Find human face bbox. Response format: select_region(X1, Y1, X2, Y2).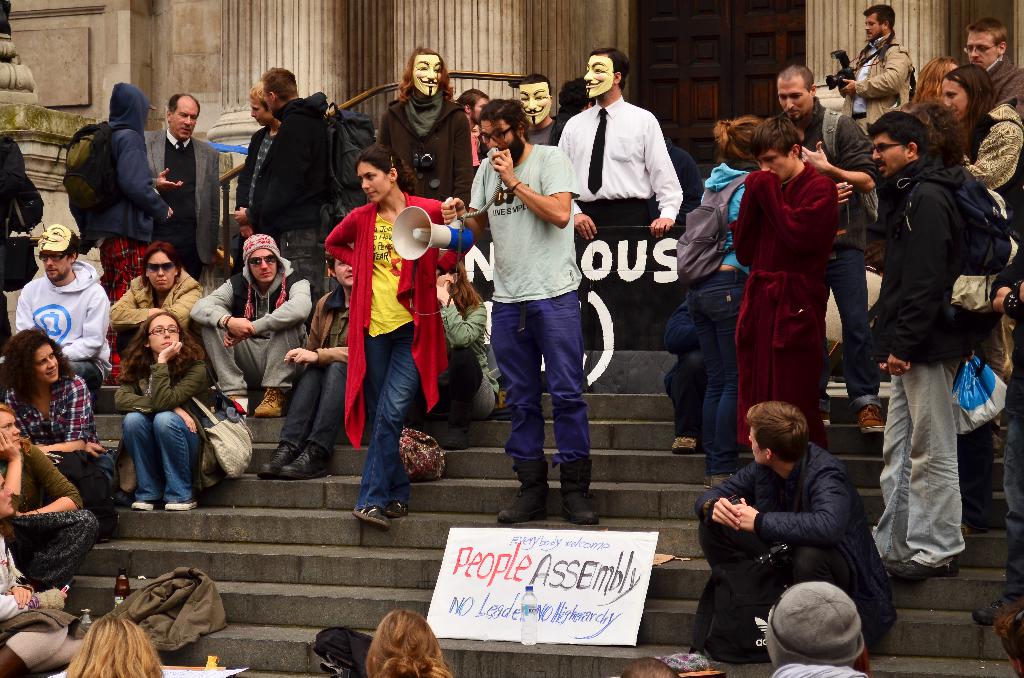
select_region(252, 96, 271, 126).
